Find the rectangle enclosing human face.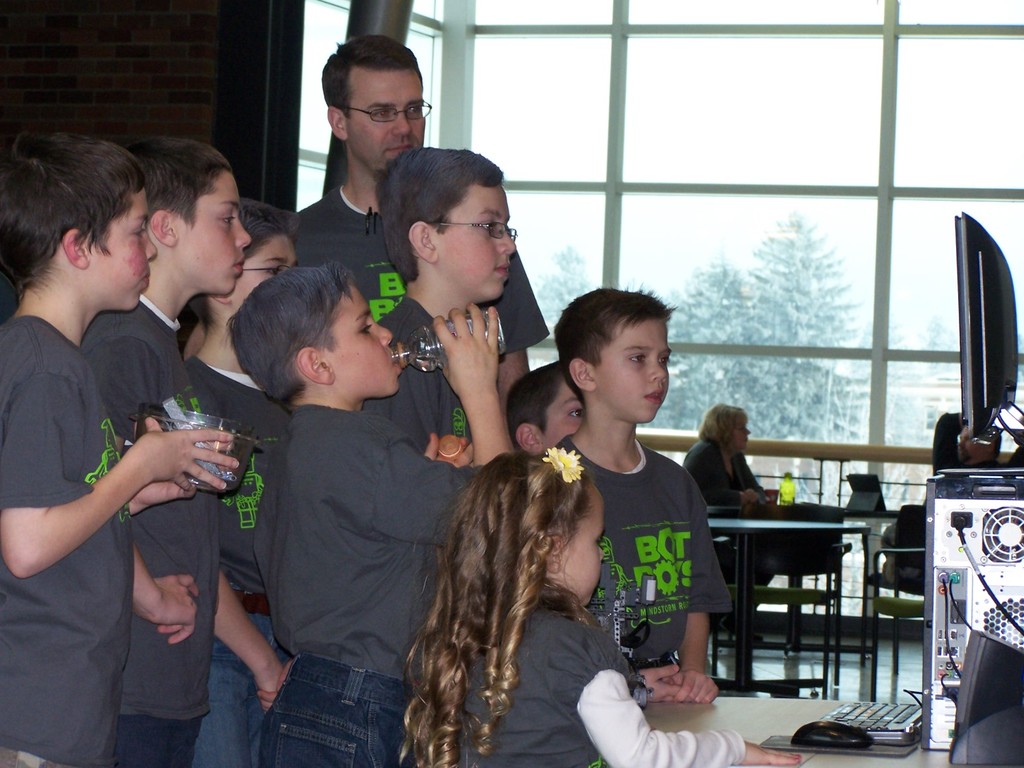
detection(543, 382, 586, 436).
